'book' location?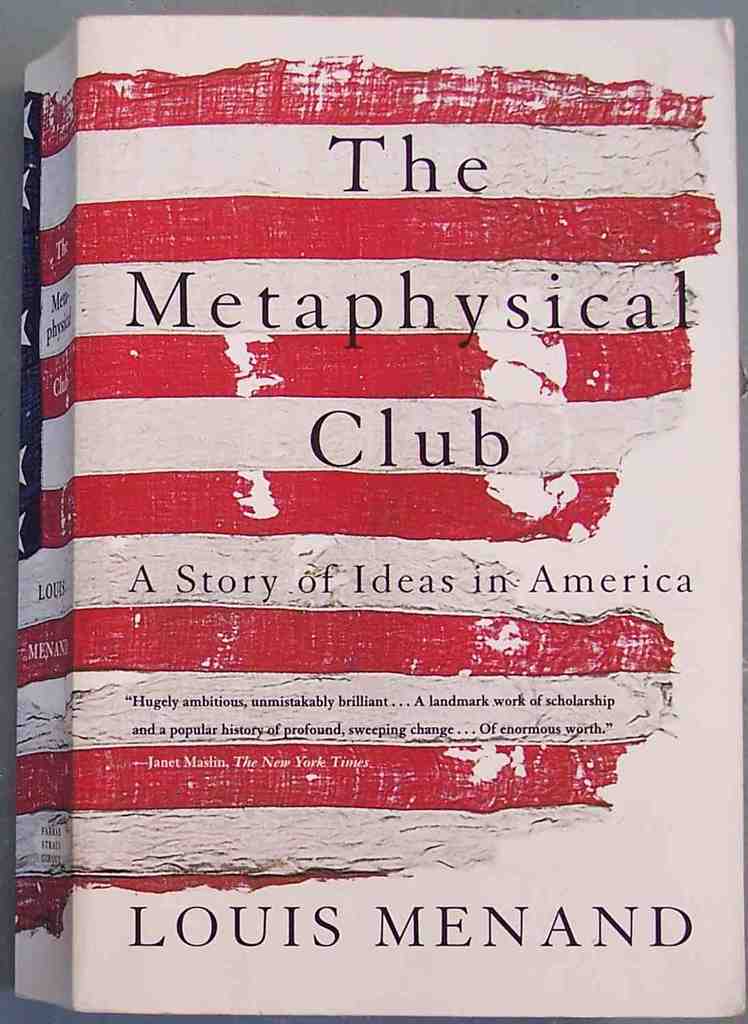
[left=10, top=9, right=739, bottom=1020]
